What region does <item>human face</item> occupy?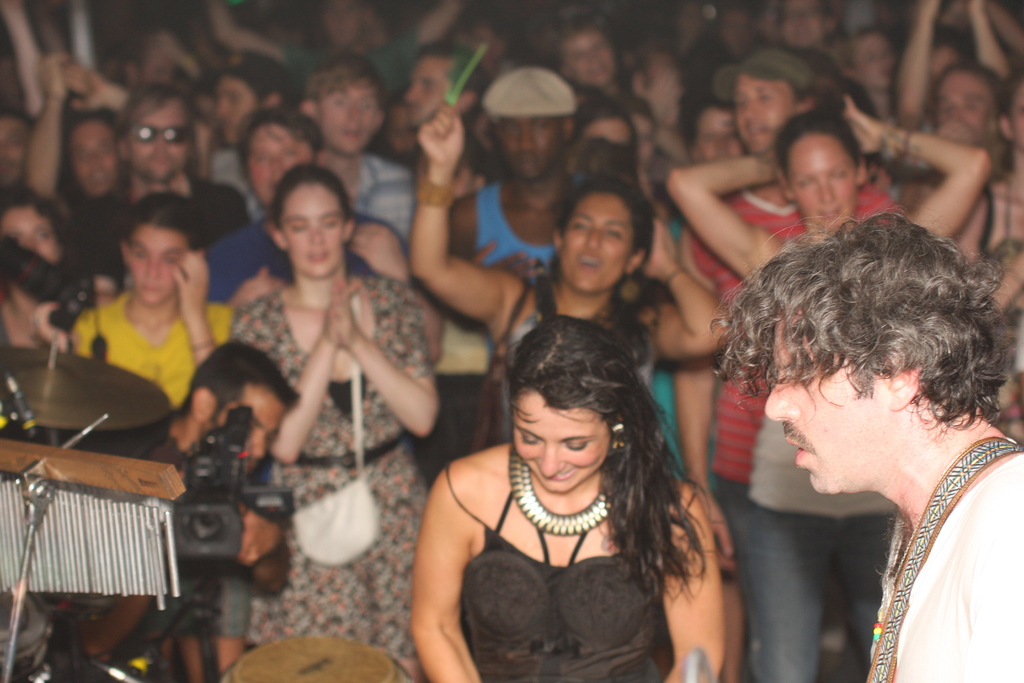
(x1=561, y1=190, x2=632, y2=288).
